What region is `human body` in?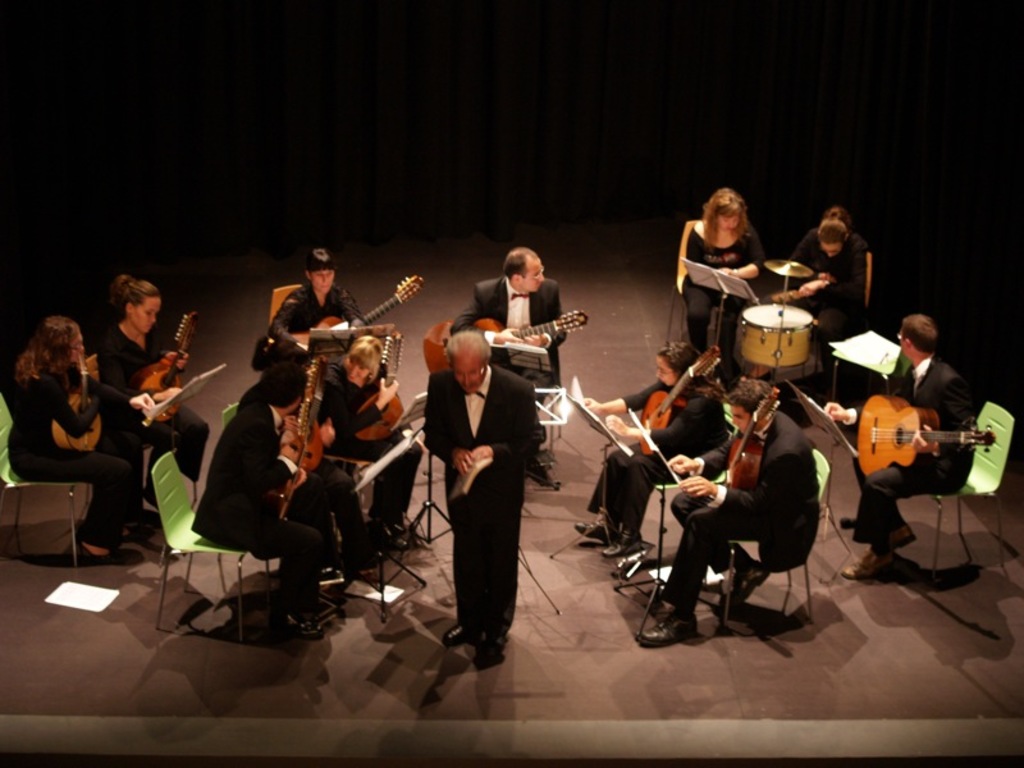
[97,332,216,504].
